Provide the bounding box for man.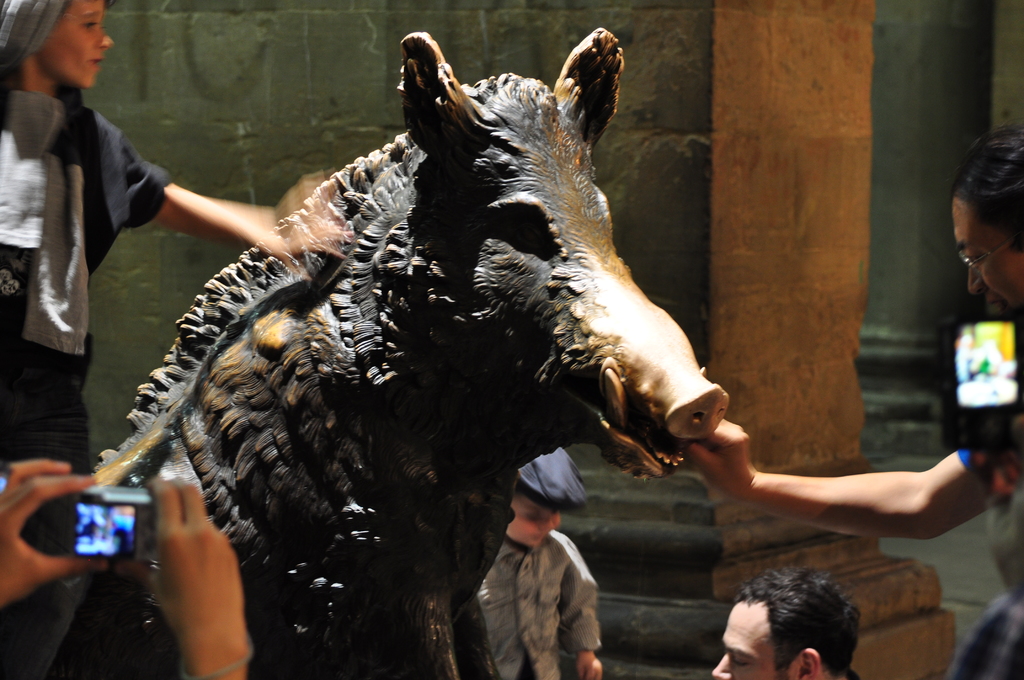
l=670, t=127, r=1023, b=679.
